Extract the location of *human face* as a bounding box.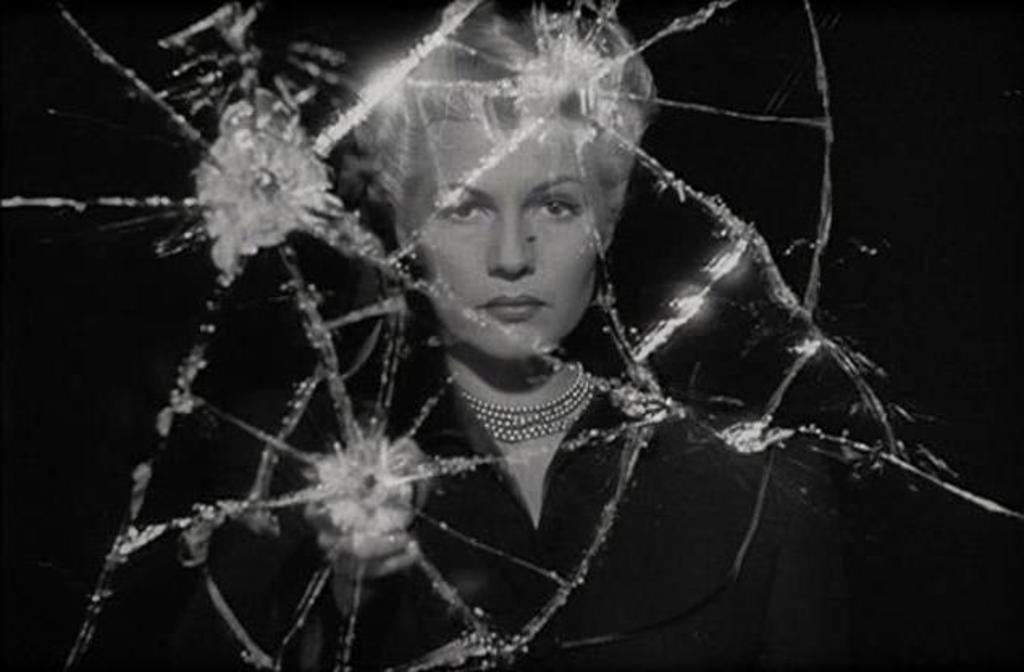
(left=410, top=108, right=601, bottom=354).
